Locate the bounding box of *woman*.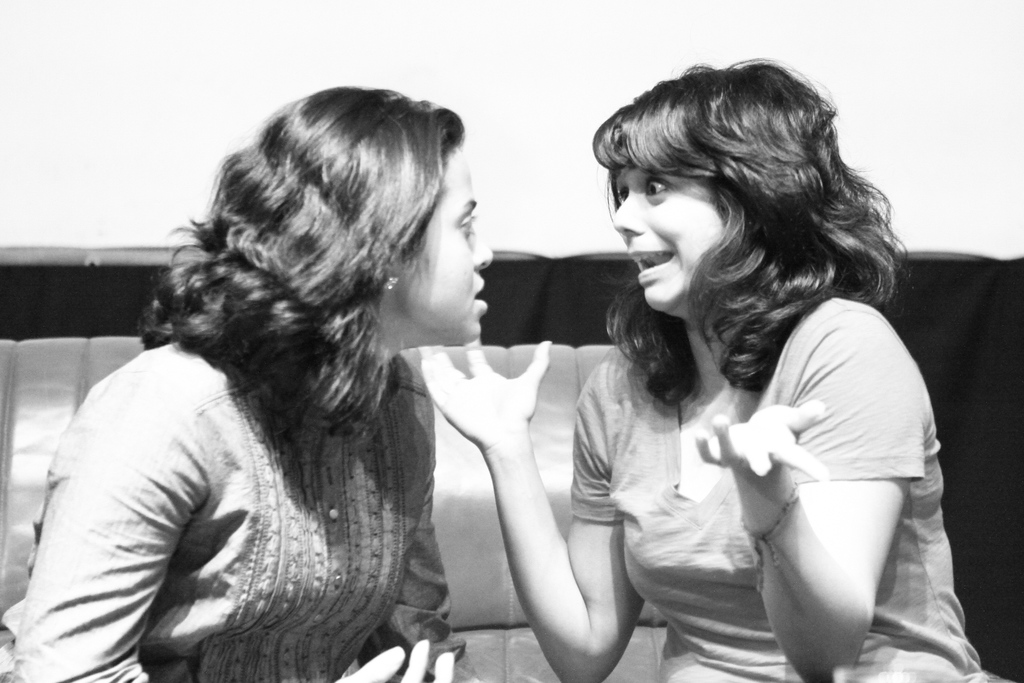
Bounding box: [left=423, top=54, right=996, bottom=682].
